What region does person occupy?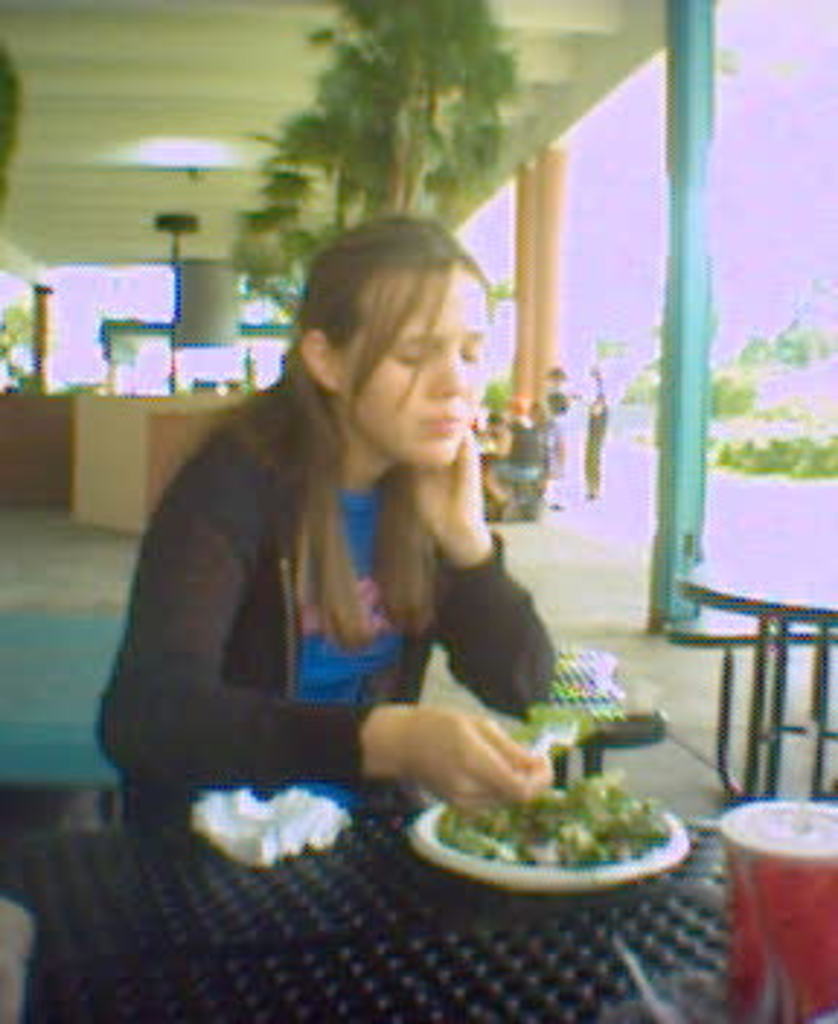
<region>79, 207, 588, 838</region>.
